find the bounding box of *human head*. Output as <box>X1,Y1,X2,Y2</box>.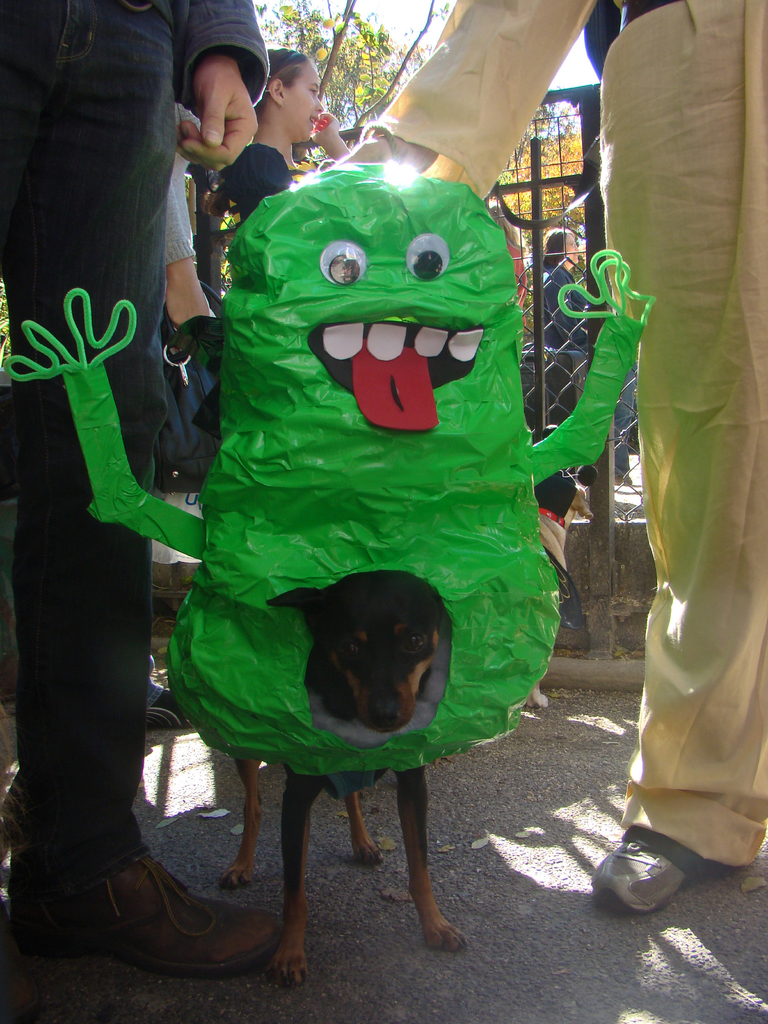
<box>261,35,343,147</box>.
